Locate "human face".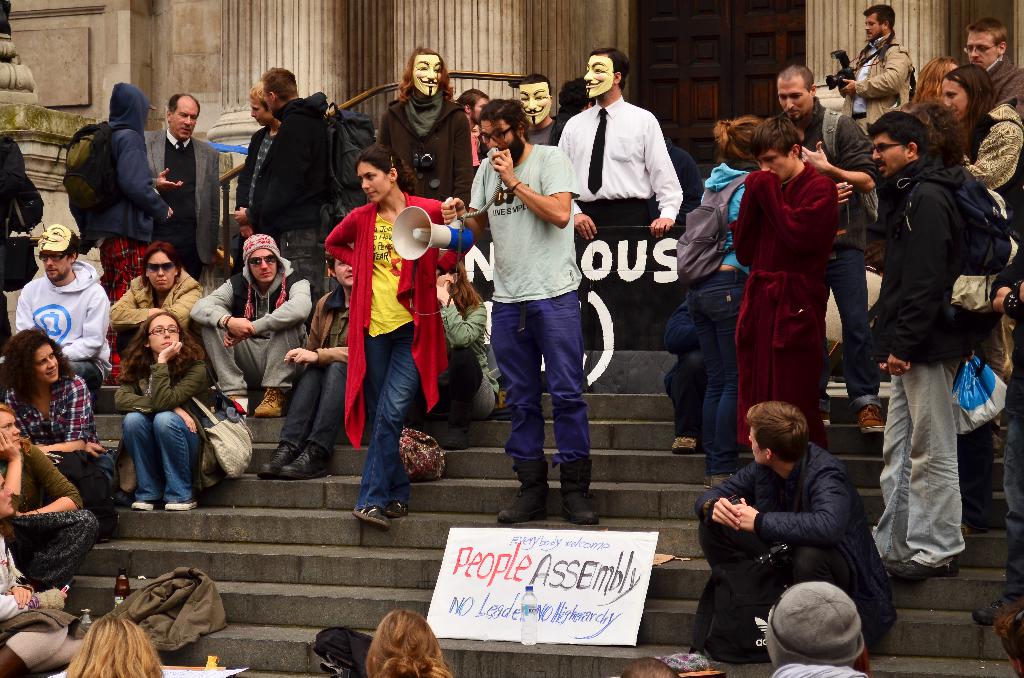
Bounding box: <box>945,82,975,117</box>.
